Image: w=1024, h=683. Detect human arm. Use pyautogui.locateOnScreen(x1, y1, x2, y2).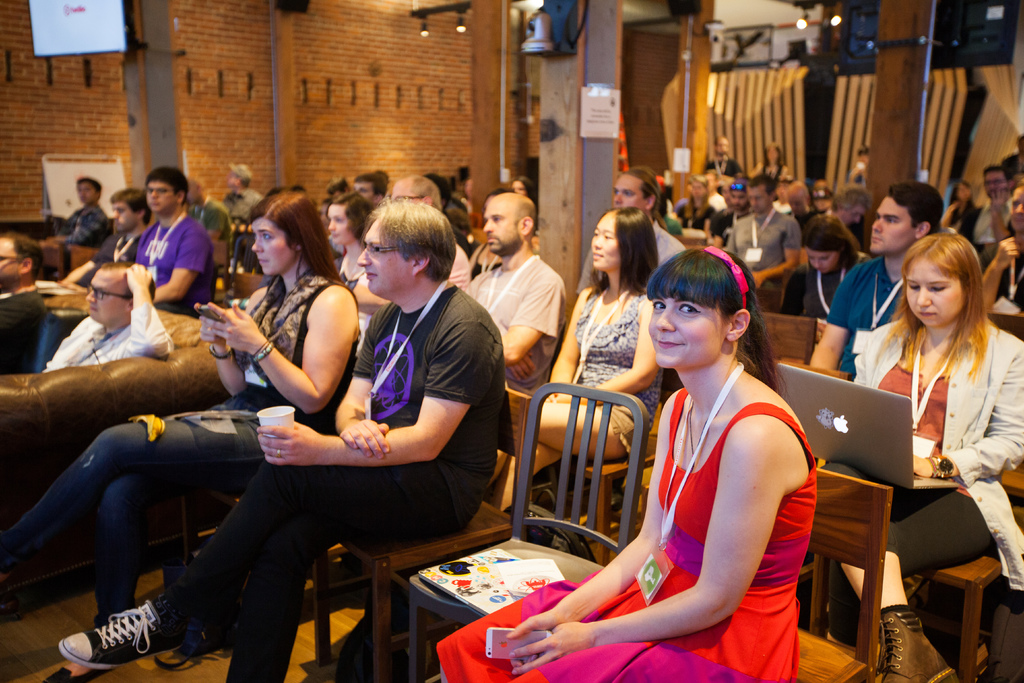
pyautogui.locateOnScreen(509, 350, 540, 384).
